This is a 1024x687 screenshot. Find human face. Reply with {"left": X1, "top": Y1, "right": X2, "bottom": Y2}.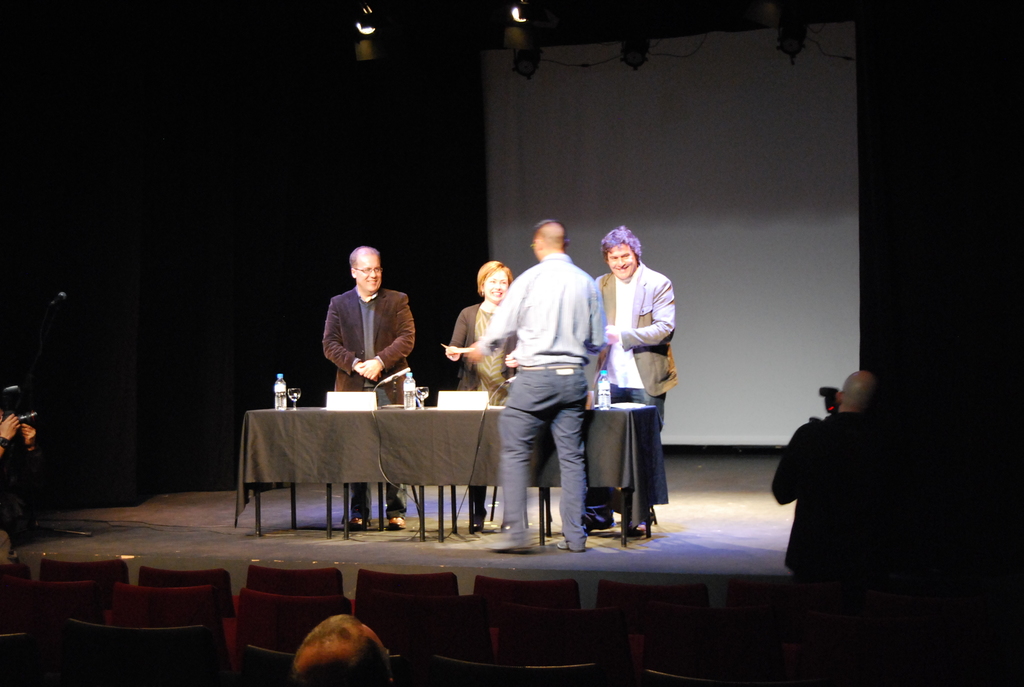
{"left": 609, "top": 240, "right": 636, "bottom": 280}.
